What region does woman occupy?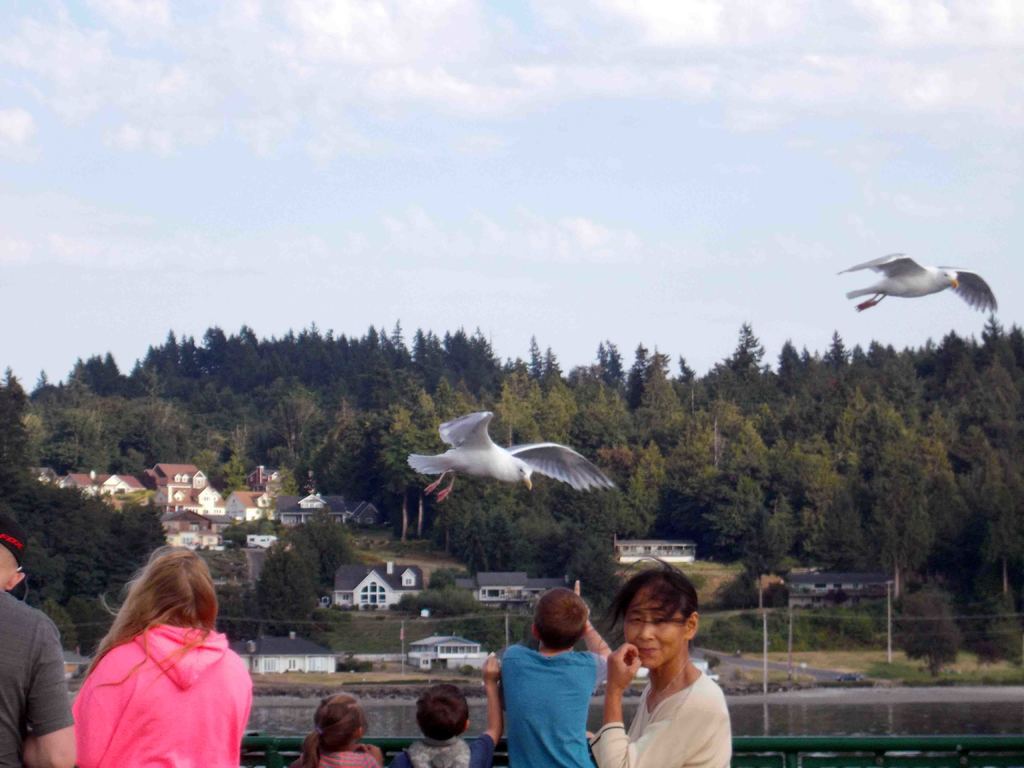
pyautogui.locateOnScreen(68, 543, 253, 767).
